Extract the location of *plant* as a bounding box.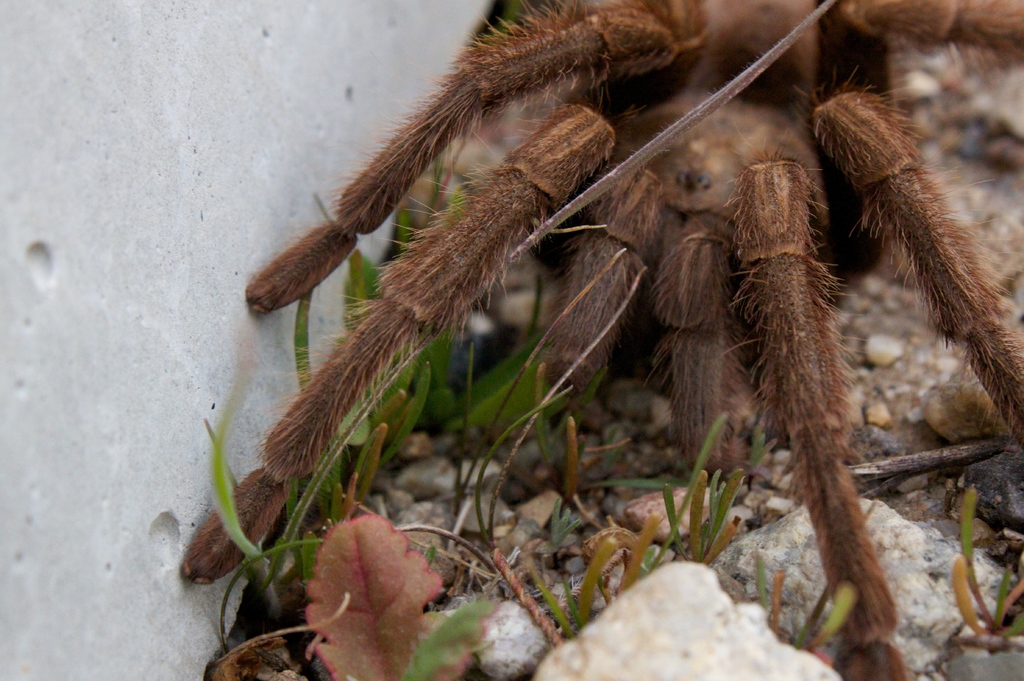
bbox=(938, 481, 1023, 661).
